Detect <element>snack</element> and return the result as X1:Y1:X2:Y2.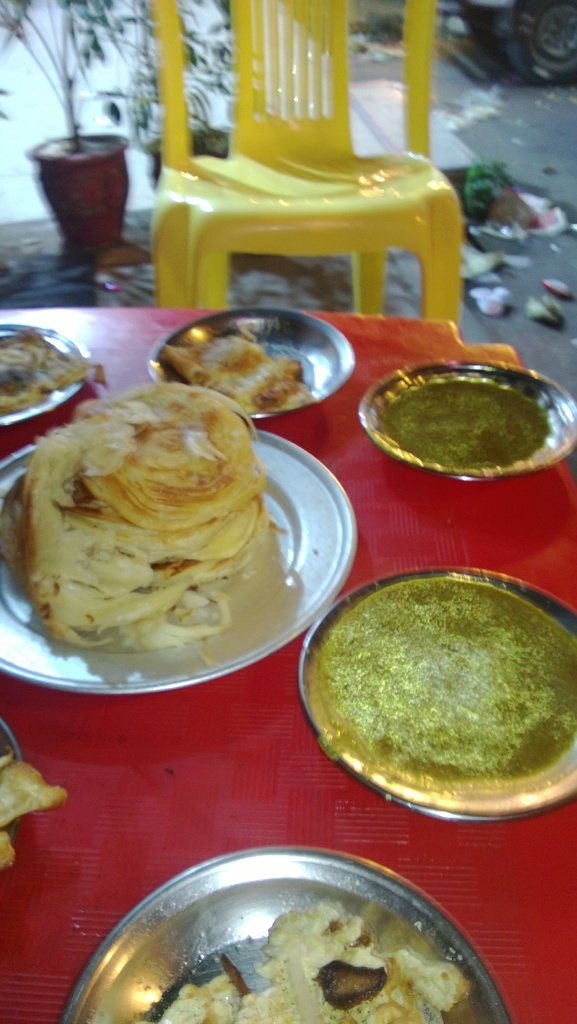
3:400:297:711.
